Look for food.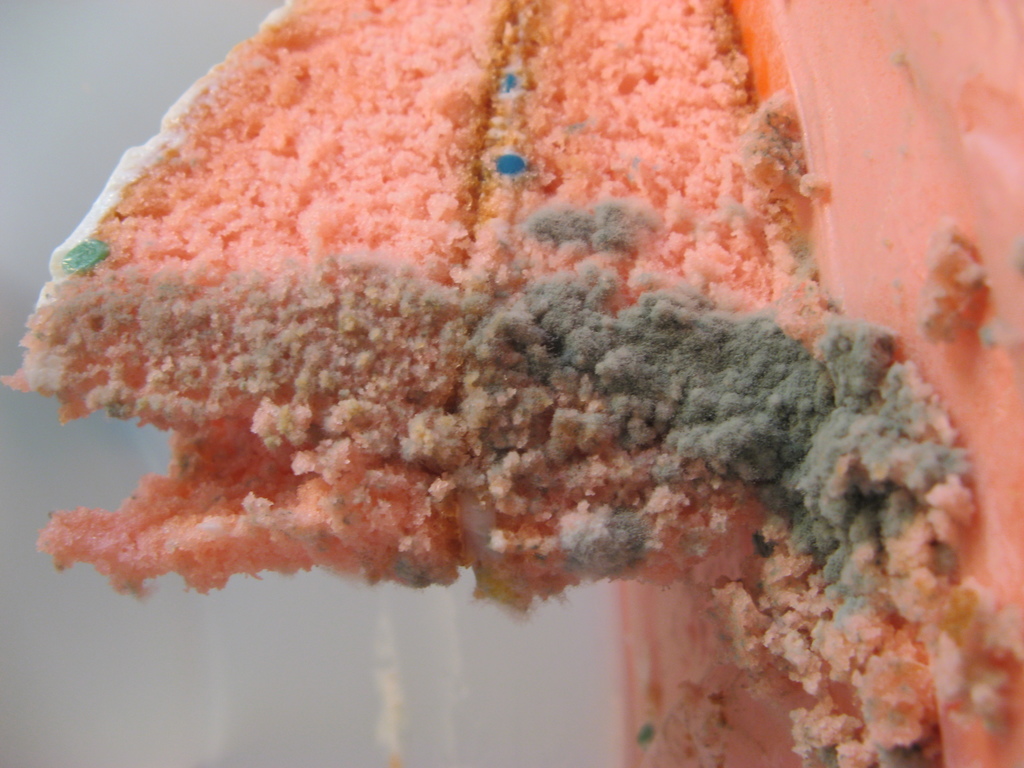
Found: 0 0 1023 767.
